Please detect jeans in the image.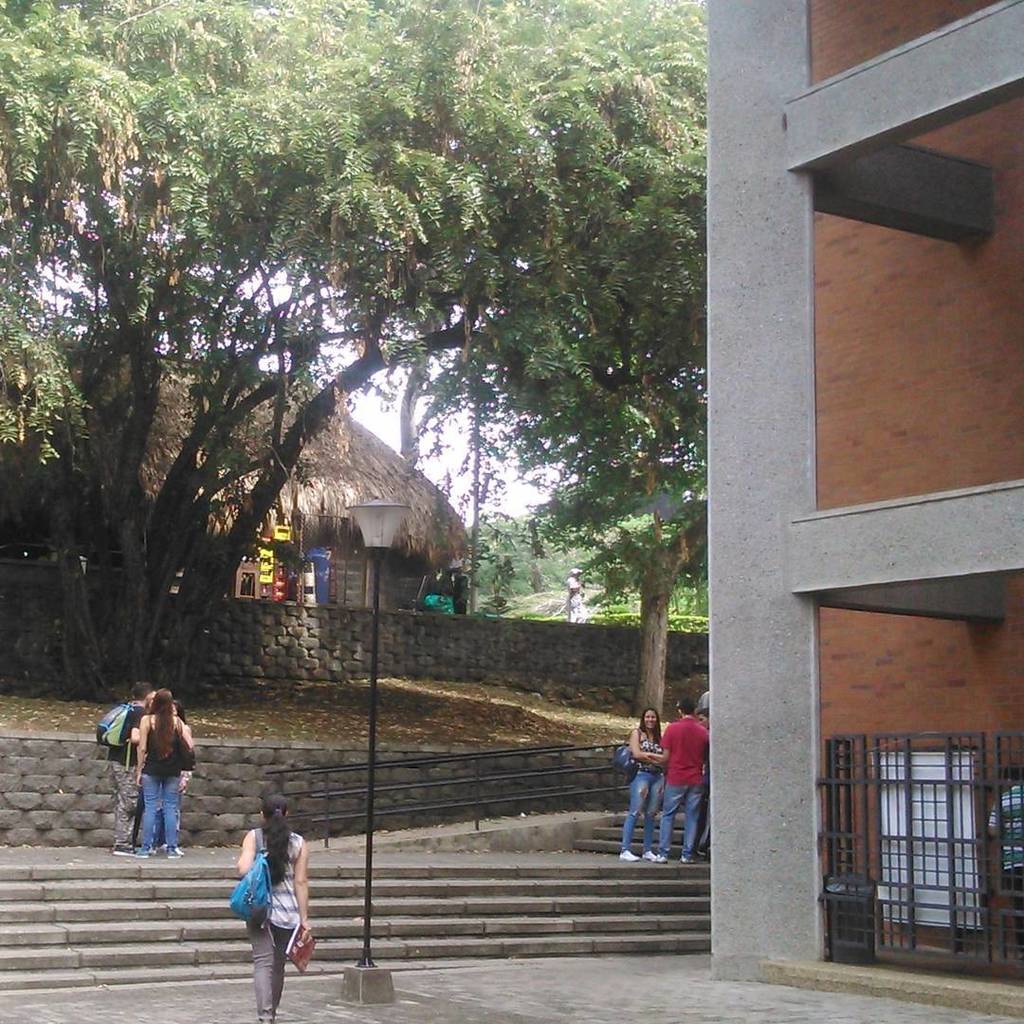
{"left": 137, "top": 773, "right": 182, "bottom": 851}.
